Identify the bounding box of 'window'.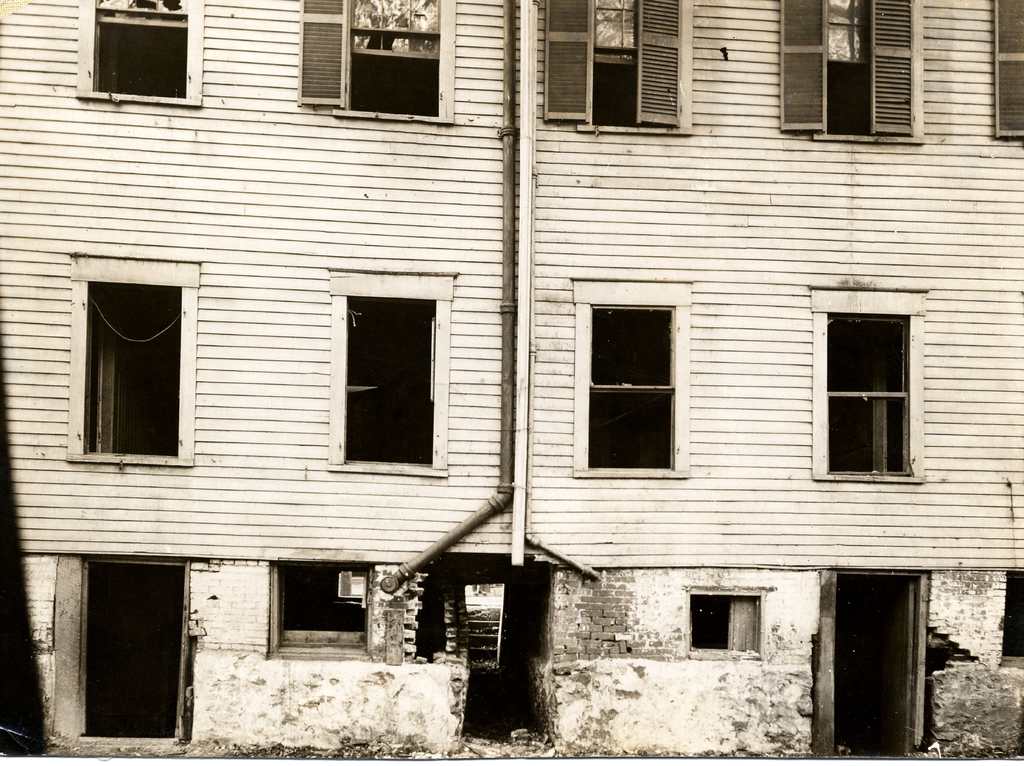
Rect(77, 0, 202, 111).
